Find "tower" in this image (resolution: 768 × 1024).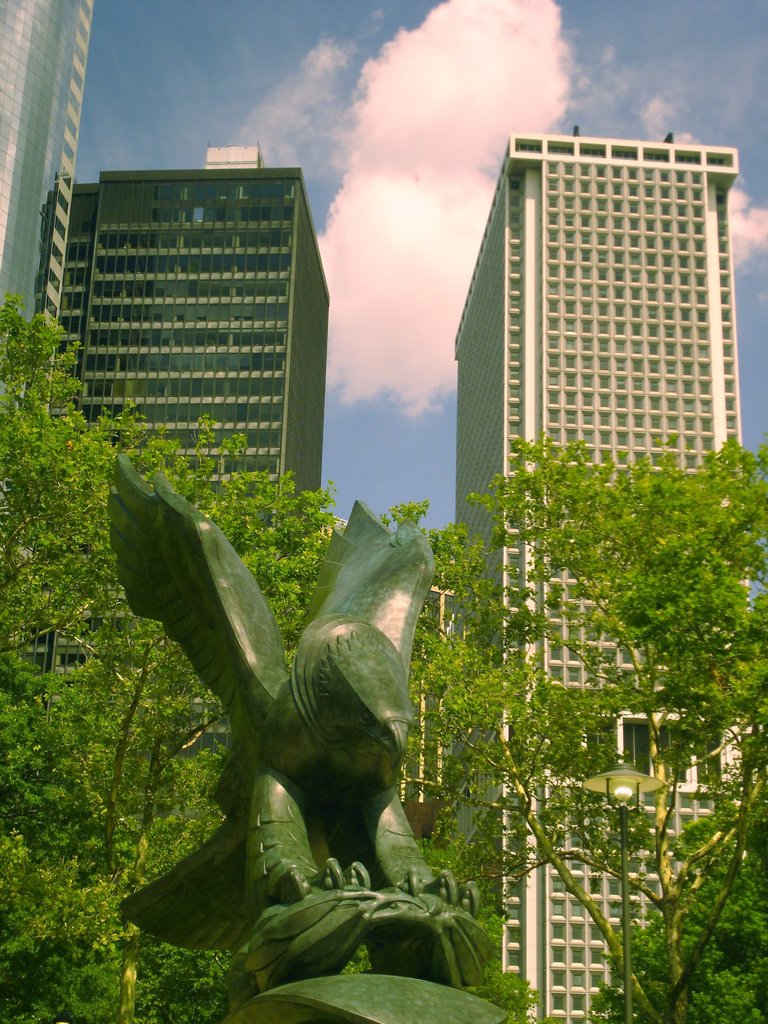
{"x1": 34, "y1": 122, "x2": 336, "y2": 478}.
